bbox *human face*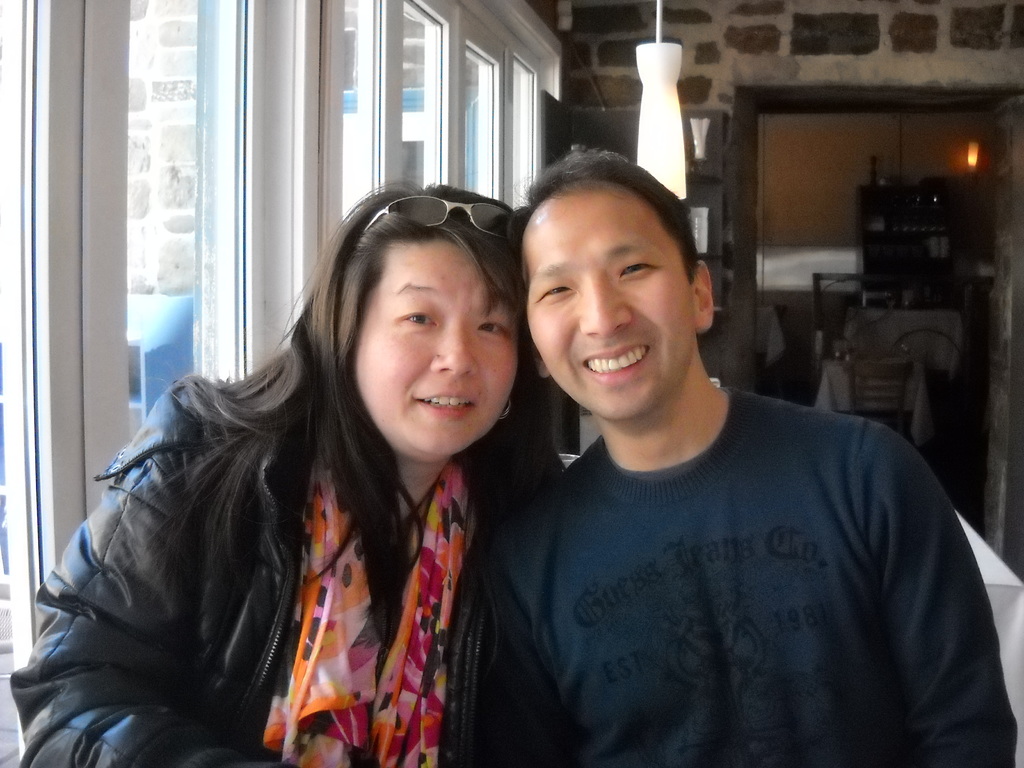
box=[522, 184, 700, 419]
